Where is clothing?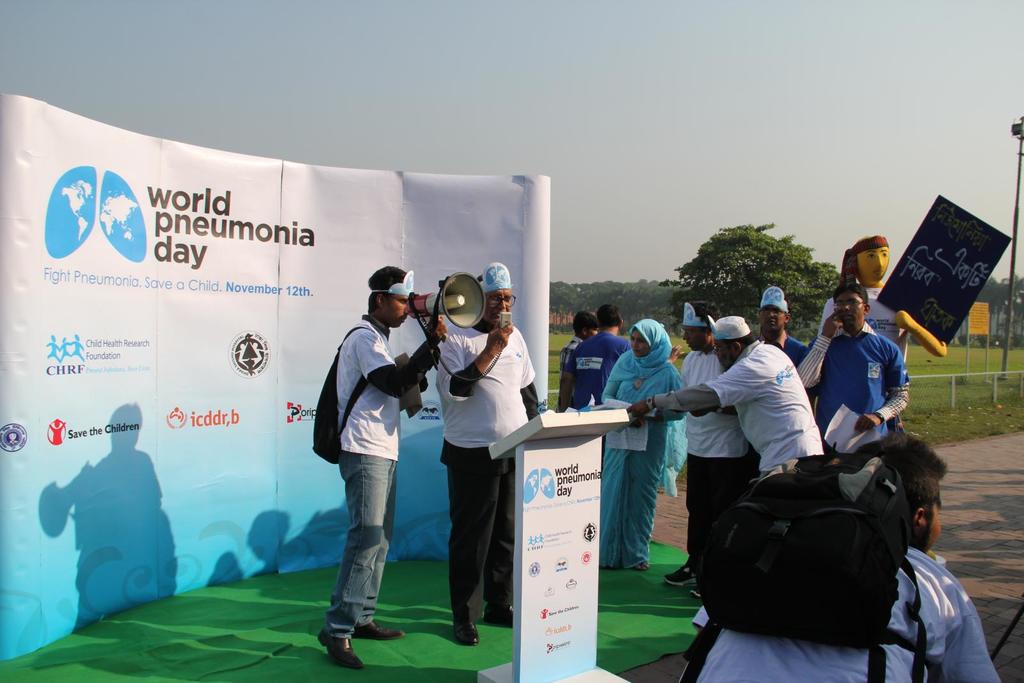
l=600, t=316, r=698, b=570.
